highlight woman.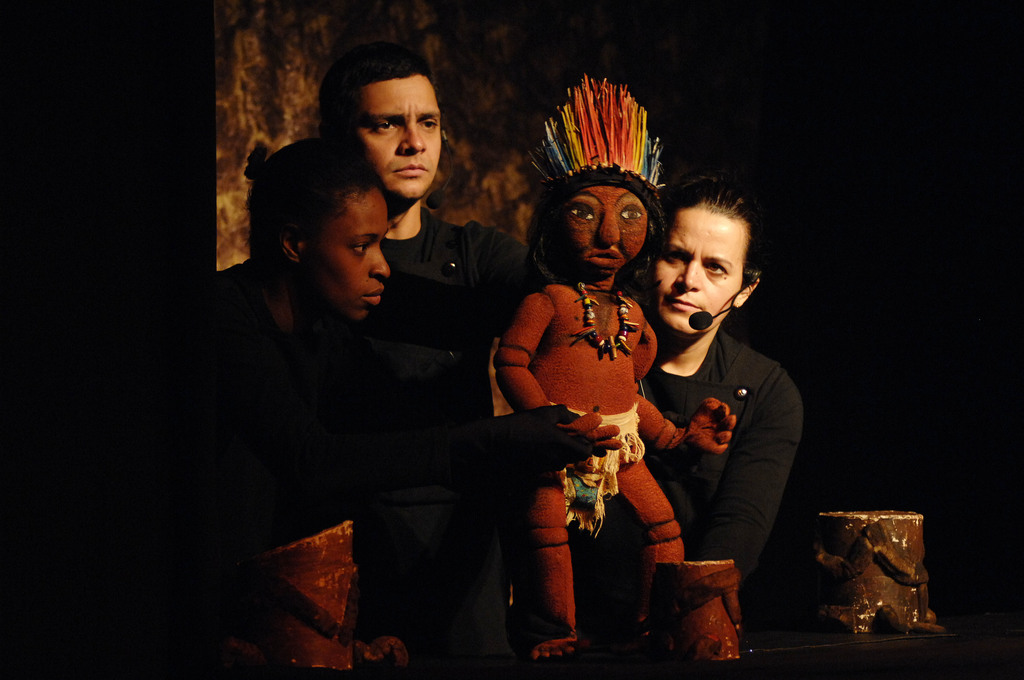
Highlighted region: {"x1": 138, "y1": 134, "x2": 461, "y2": 679}.
